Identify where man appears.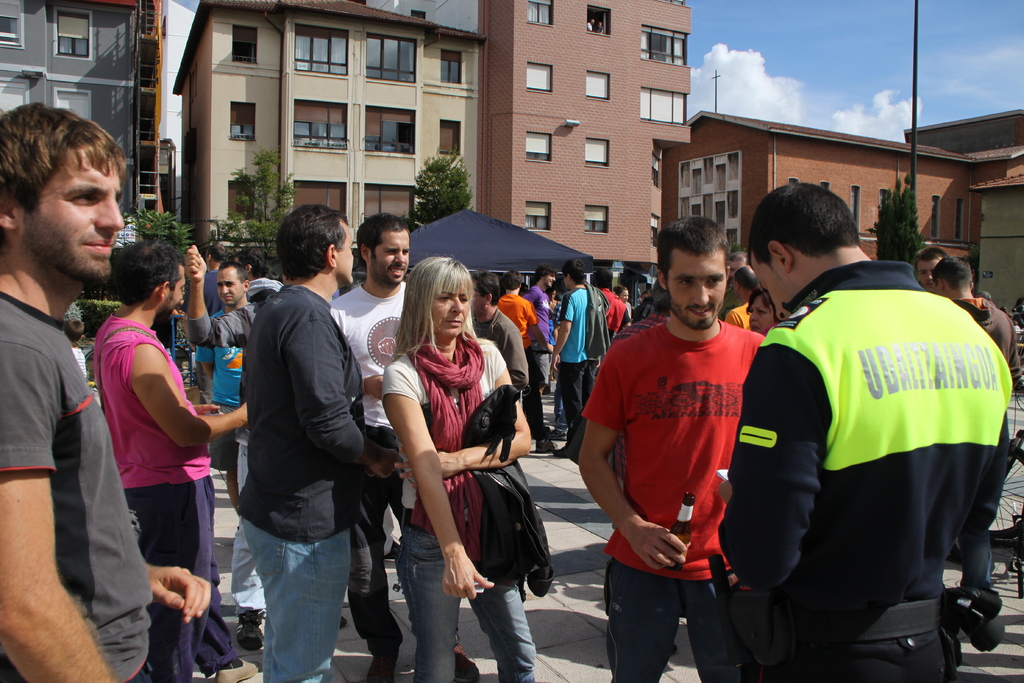
Appears at x1=90, y1=235, x2=264, y2=682.
